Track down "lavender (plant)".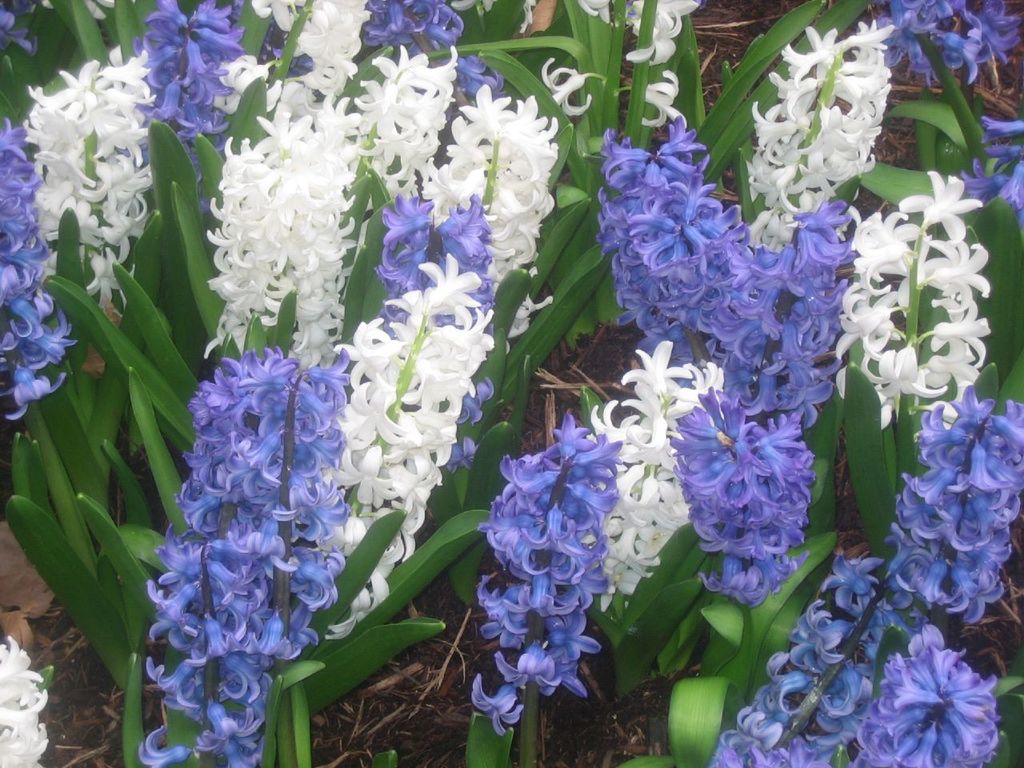
Tracked to [347, 0, 468, 76].
